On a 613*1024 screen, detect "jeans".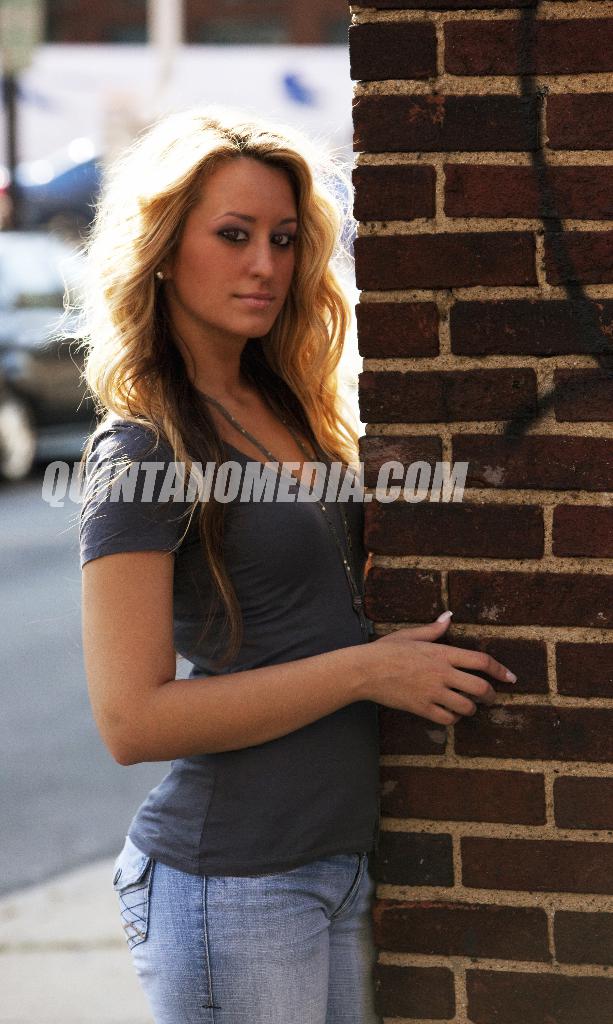
rect(117, 825, 393, 1023).
